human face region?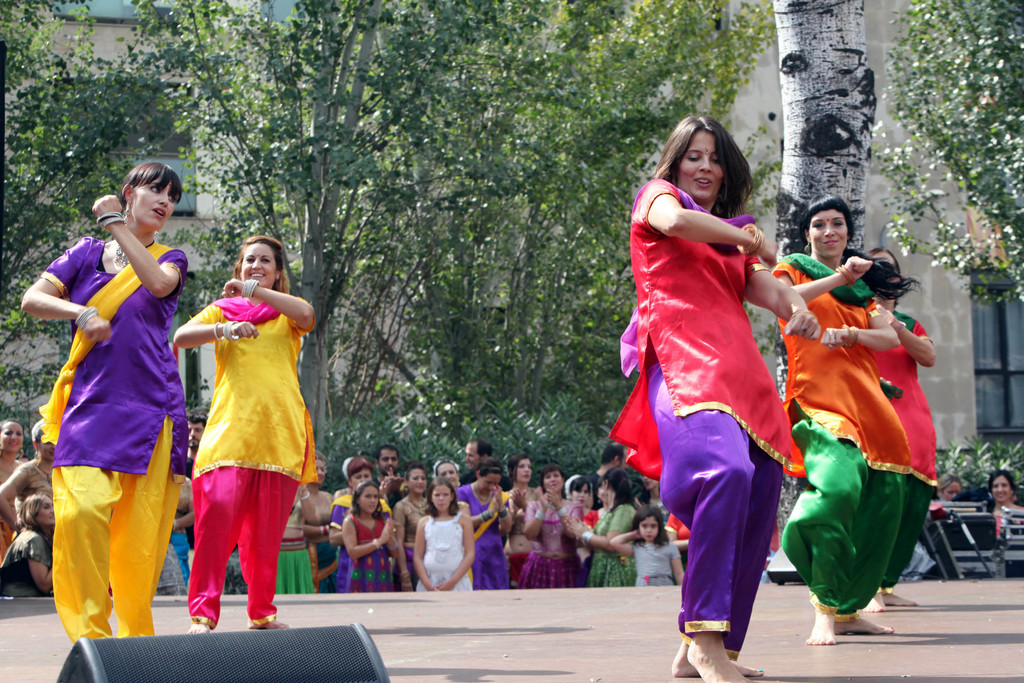
detection(477, 472, 502, 492)
